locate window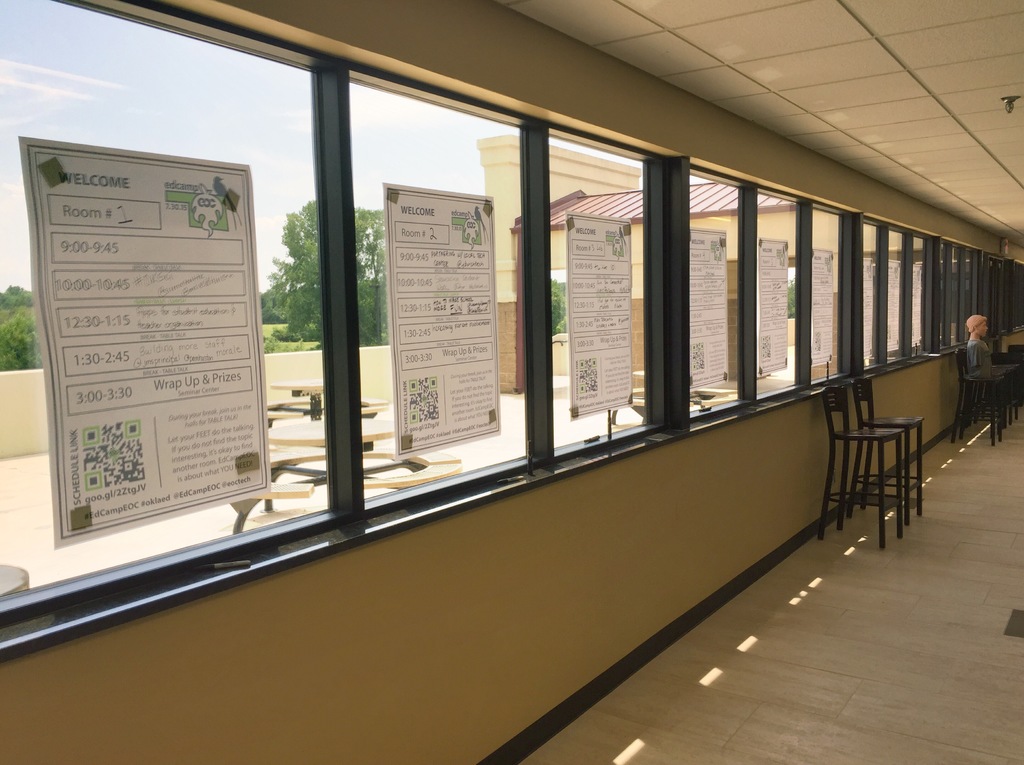
select_region(752, 197, 803, 393)
